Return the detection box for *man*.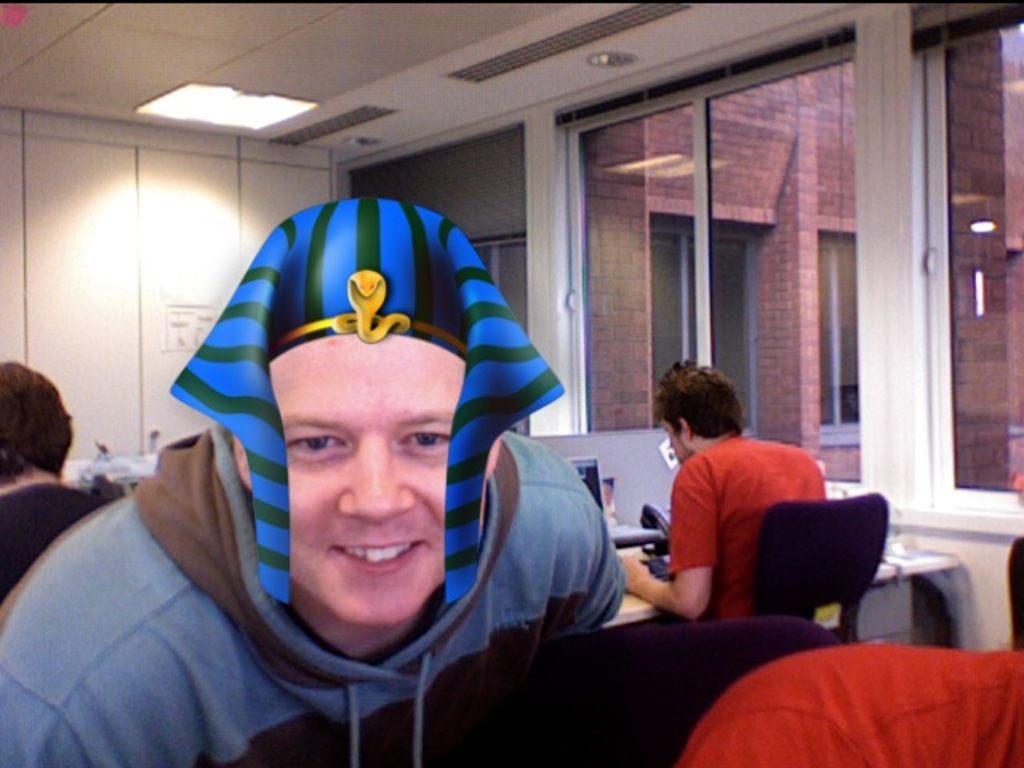
x1=0 y1=192 x2=621 y2=766.
